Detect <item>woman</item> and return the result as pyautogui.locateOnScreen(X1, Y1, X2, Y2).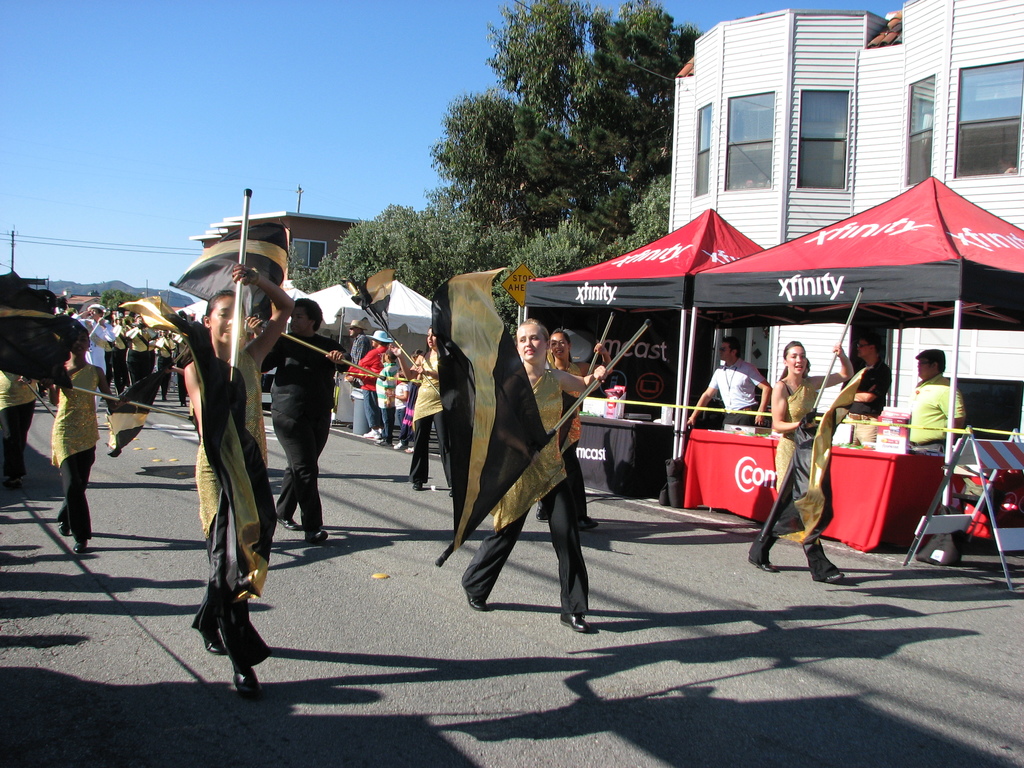
pyautogui.locateOnScreen(732, 333, 854, 591).
